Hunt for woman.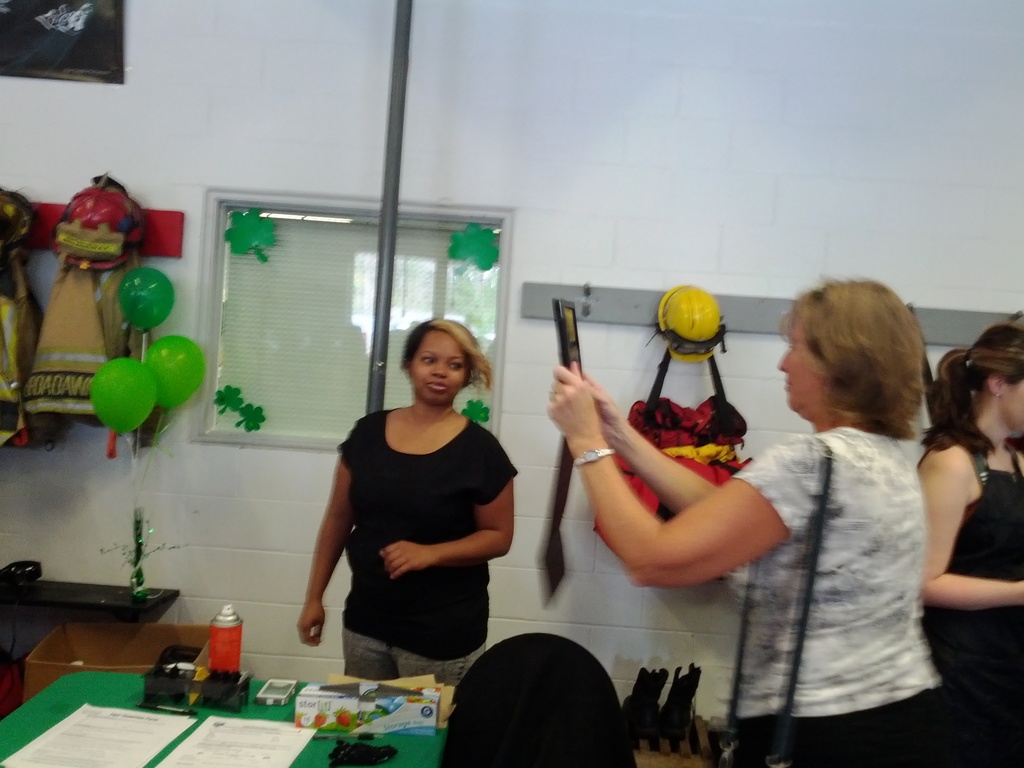
Hunted down at BBox(547, 272, 943, 767).
